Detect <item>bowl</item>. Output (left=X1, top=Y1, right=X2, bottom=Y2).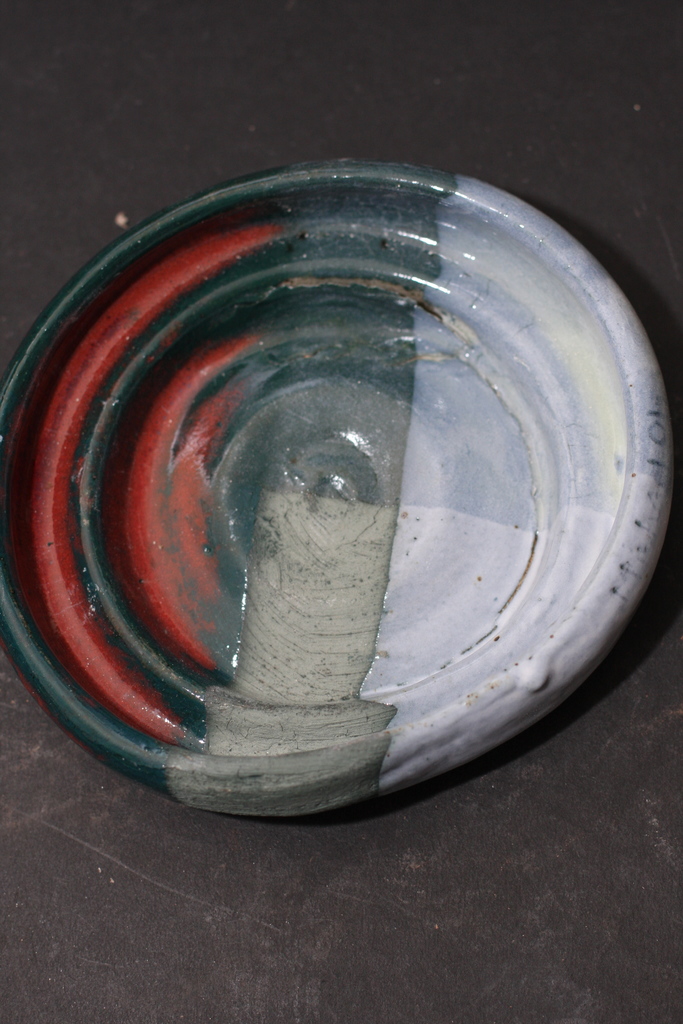
(left=0, top=152, right=675, bottom=820).
